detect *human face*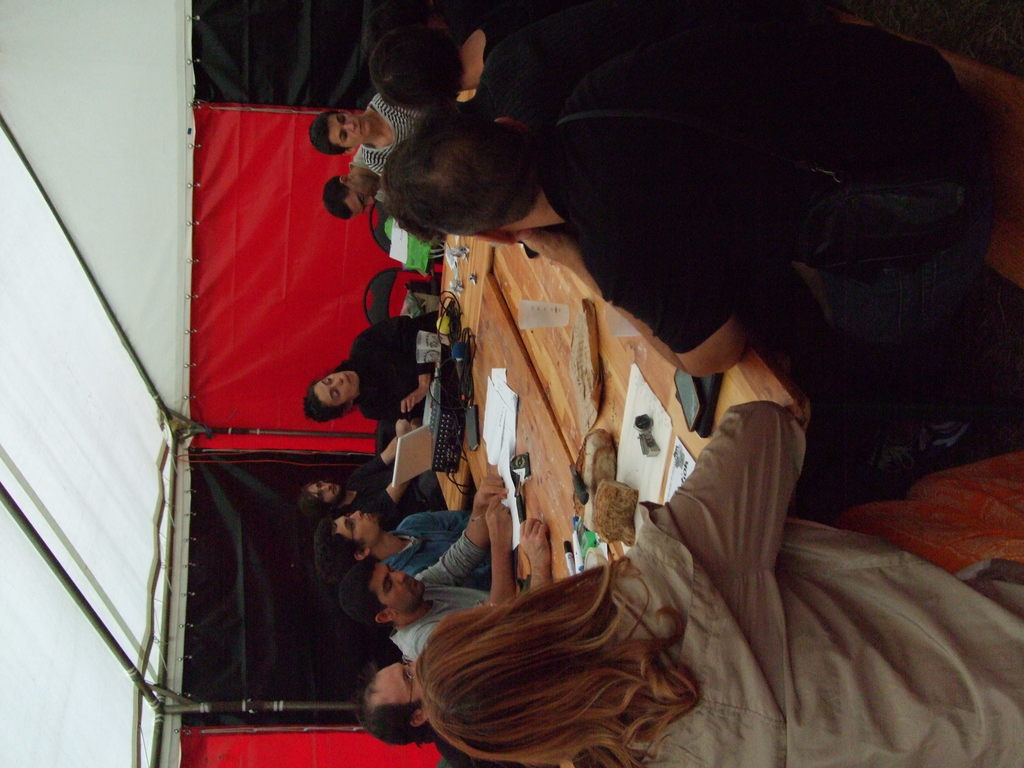
locate(366, 561, 427, 611)
